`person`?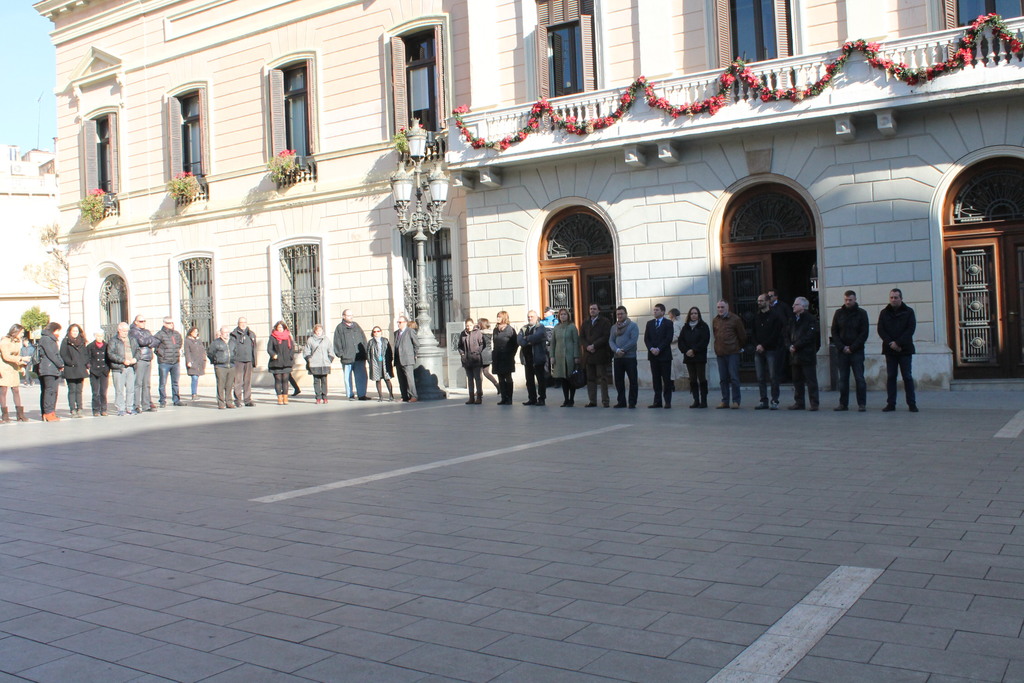
<region>388, 315, 419, 399</region>
